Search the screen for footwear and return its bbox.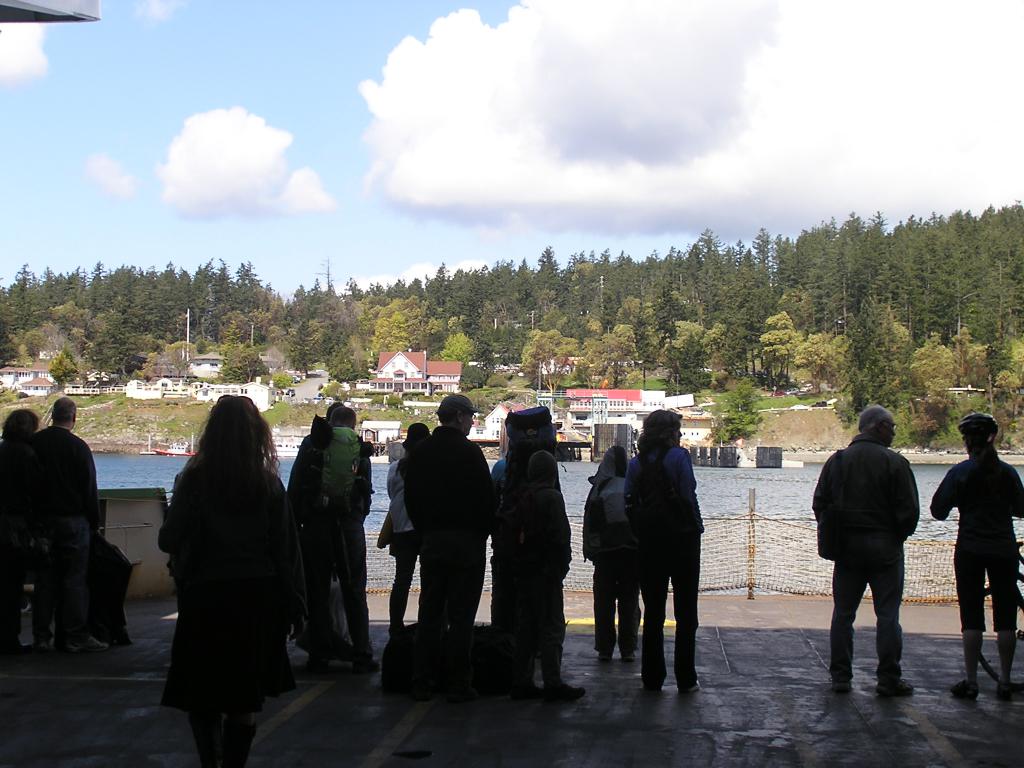
Found: detection(993, 680, 1017, 707).
